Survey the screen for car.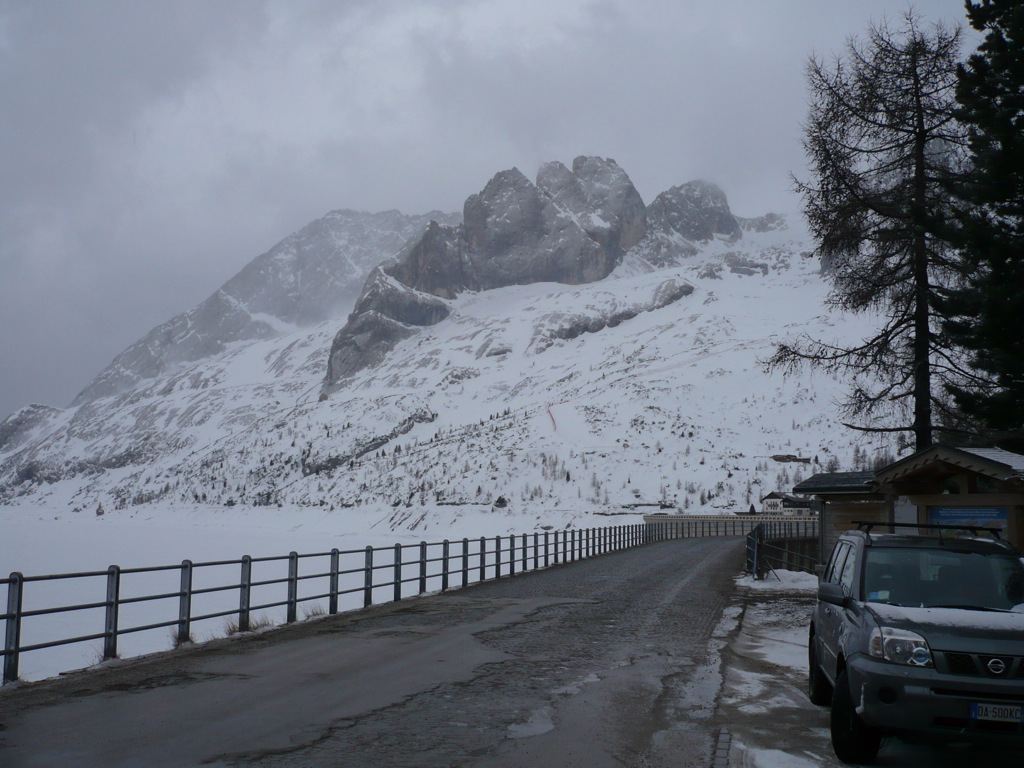
Survey found: [left=813, top=515, right=1023, bottom=767].
